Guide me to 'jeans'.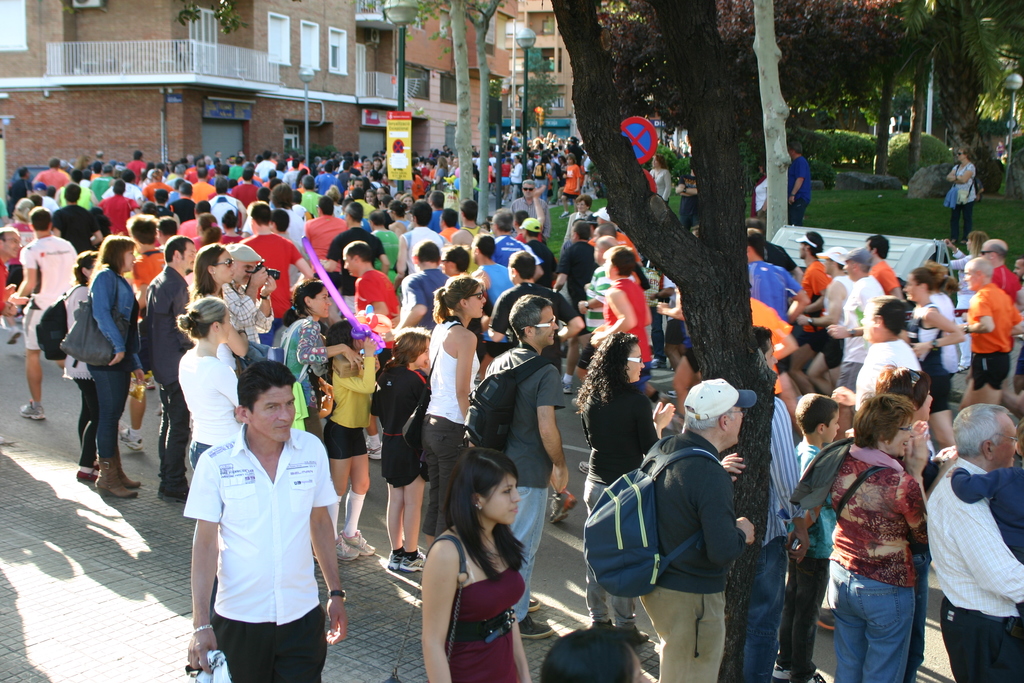
Guidance: 189,440,211,466.
